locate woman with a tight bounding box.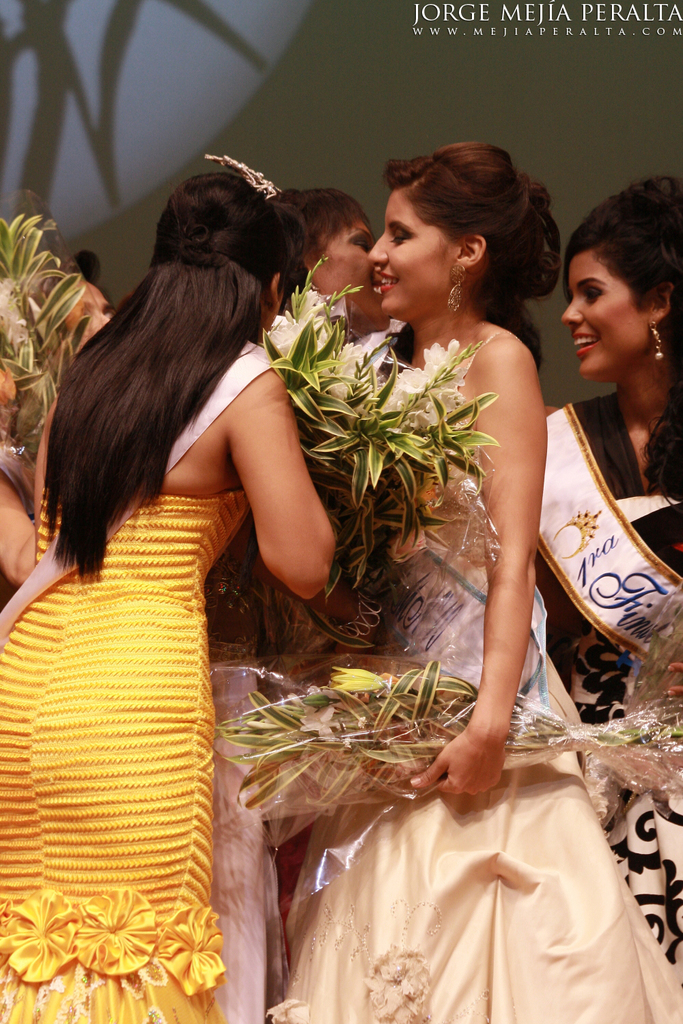
l=260, t=141, r=682, b=1023.
